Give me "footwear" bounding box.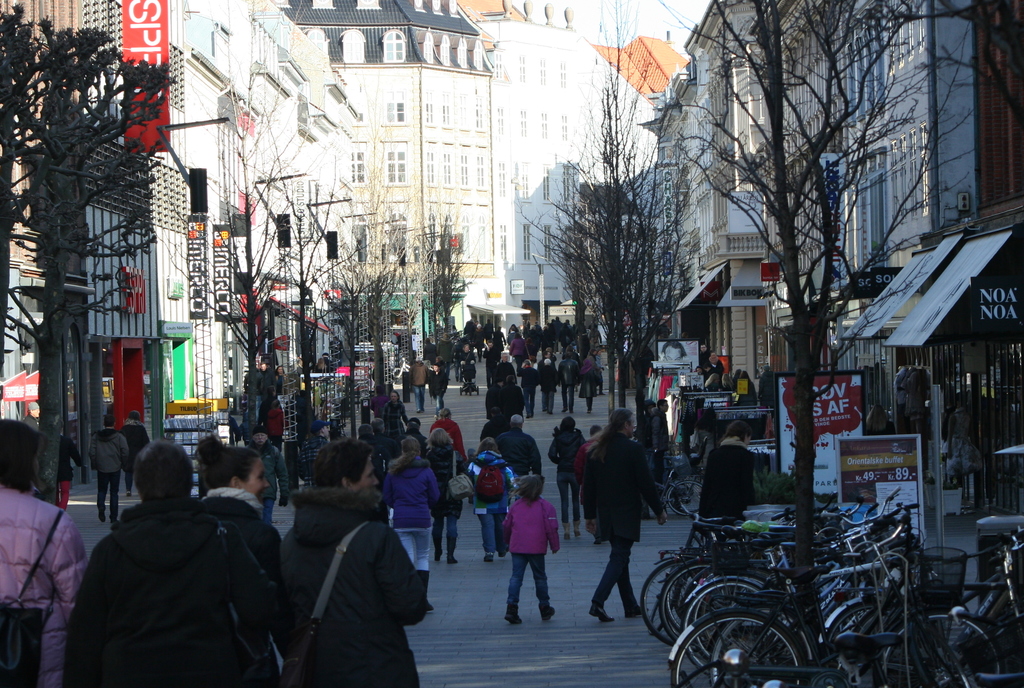
l=591, t=604, r=615, b=622.
